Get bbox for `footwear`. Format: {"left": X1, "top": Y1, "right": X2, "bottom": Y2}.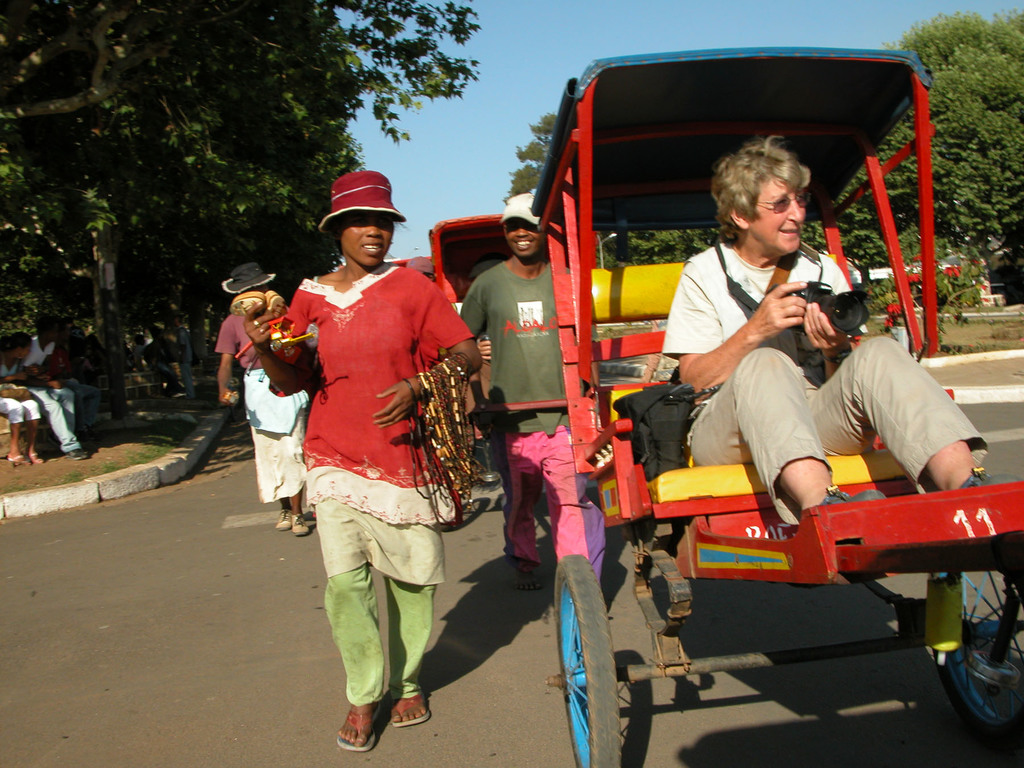
{"left": 291, "top": 511, "right": 310, "bottom": 535}.
